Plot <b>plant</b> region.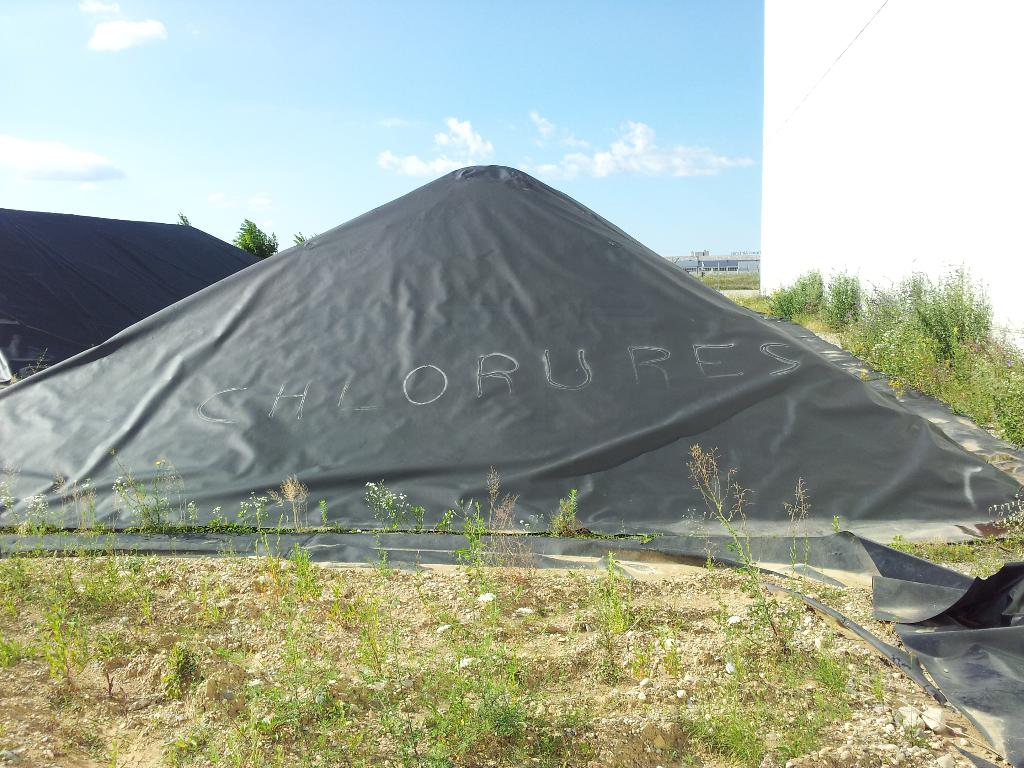
Plotted at <bbox>235, 214, 280, 254</bbox>.
